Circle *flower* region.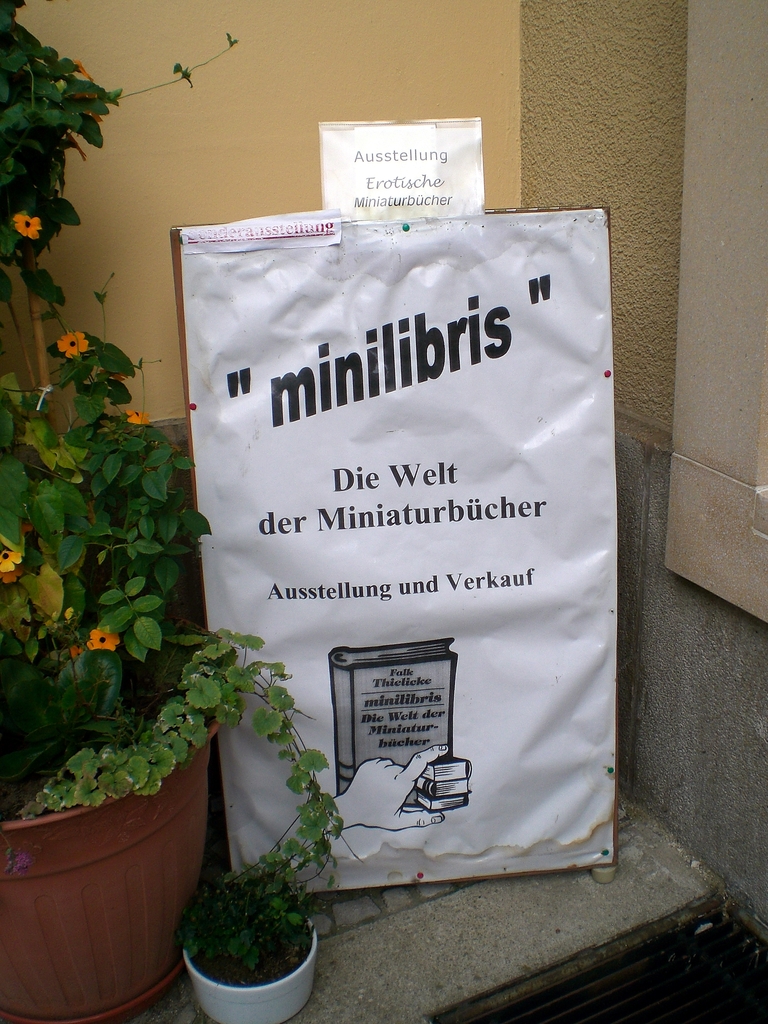
Region: bbox=[51, 330, 100, 364].
